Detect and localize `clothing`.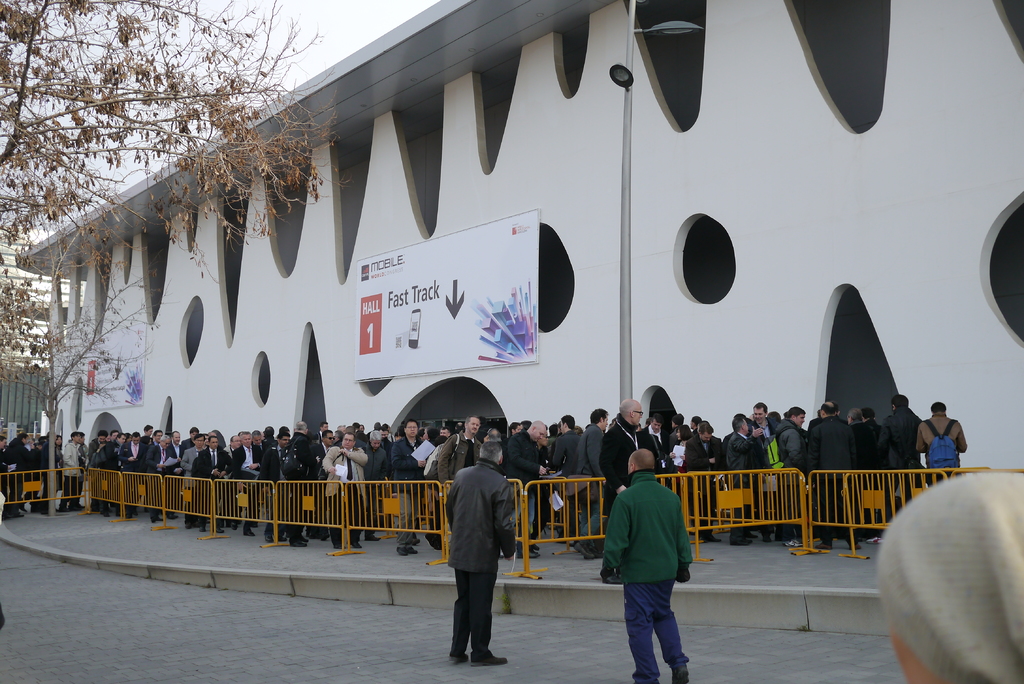
Localized at locate(387, 437, 427, 546).
